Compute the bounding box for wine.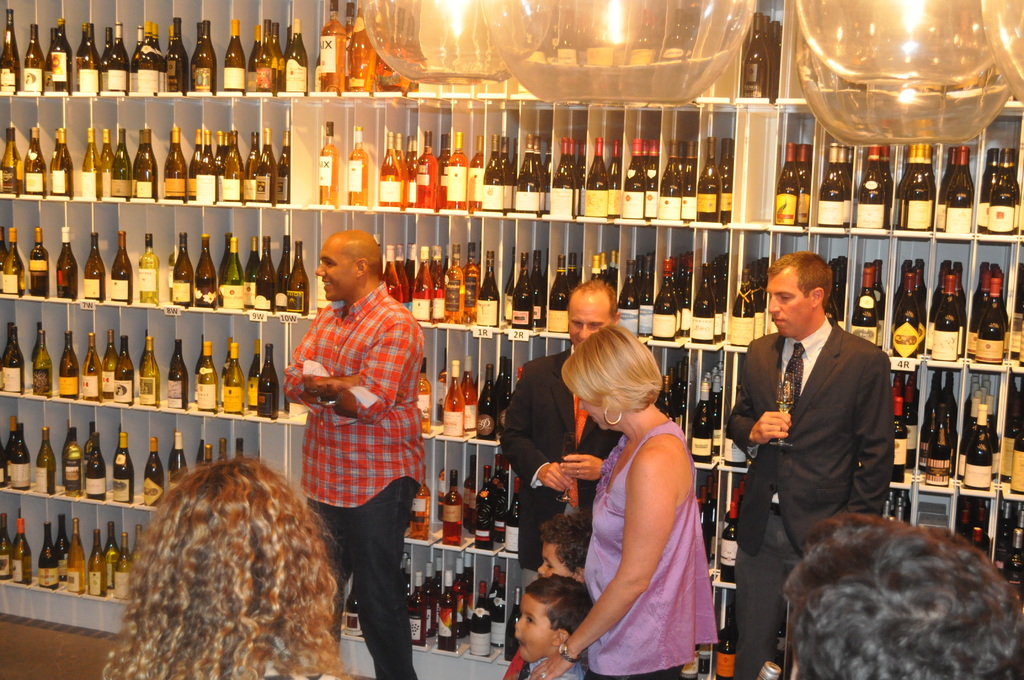
(left=80, top=128, right=100, bottom=202).
